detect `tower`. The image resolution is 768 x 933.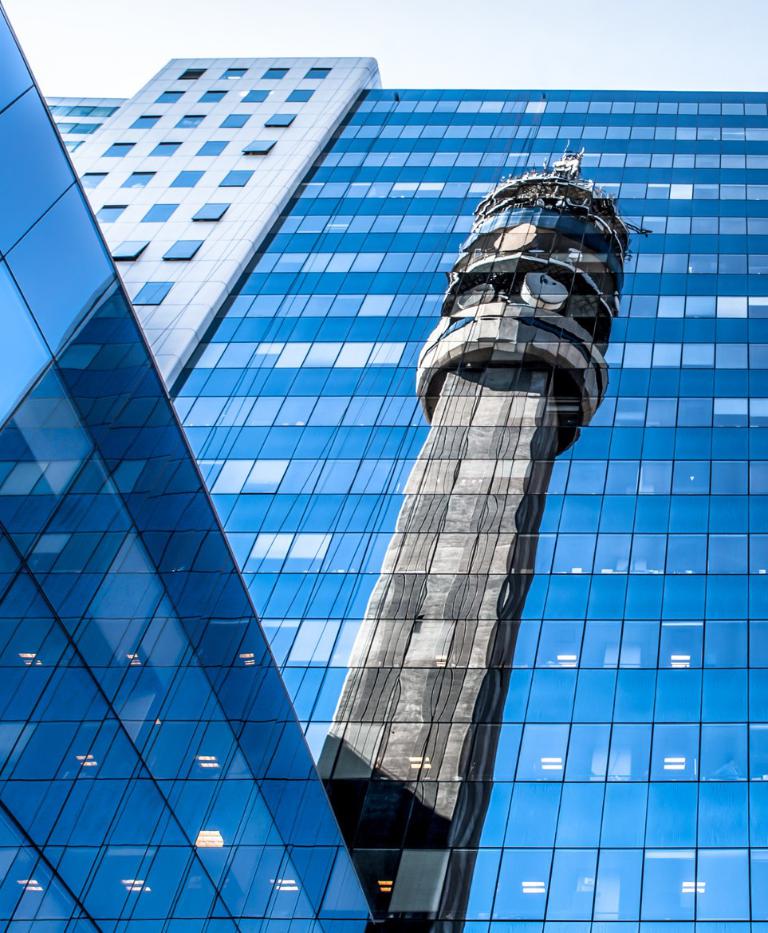
region(0, 0, 767, 932).
